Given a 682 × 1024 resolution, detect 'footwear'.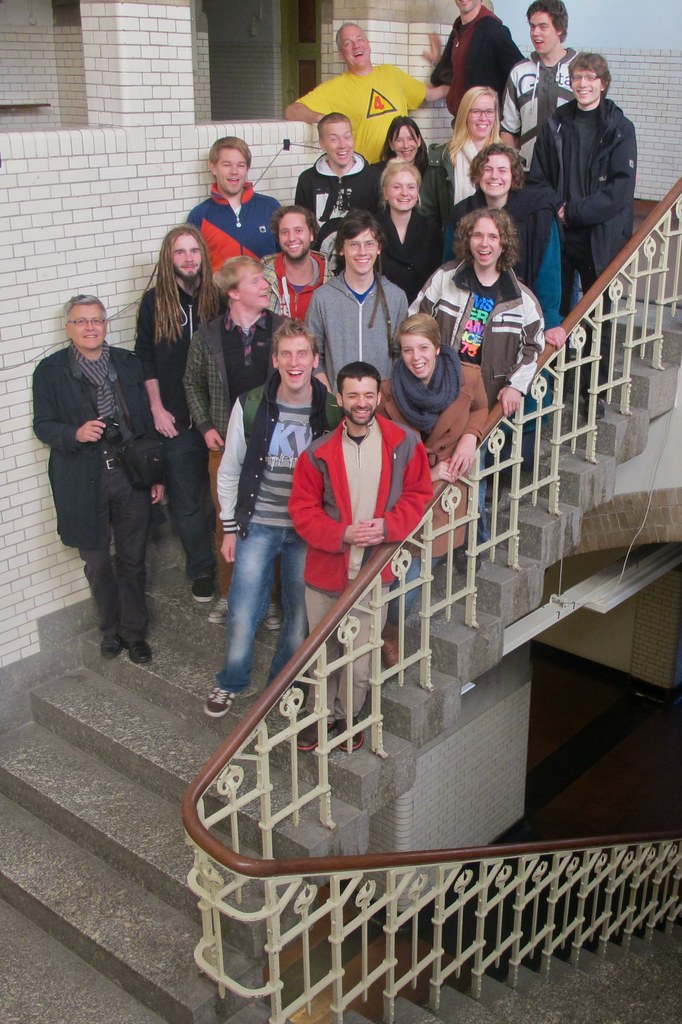
(125, 627, 155, 662).
